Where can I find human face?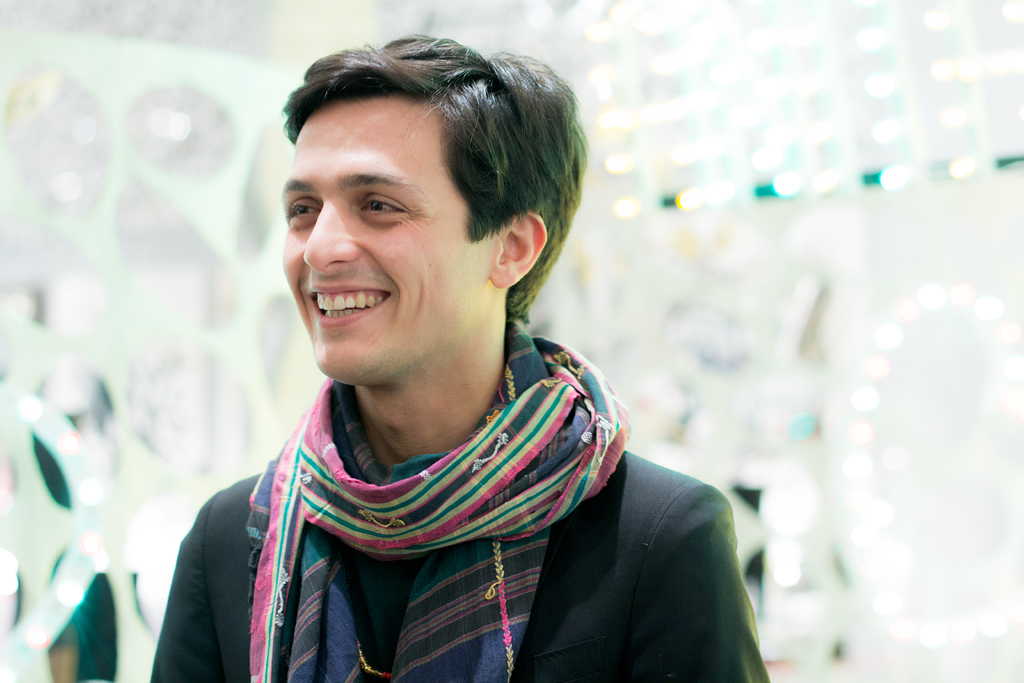
You can find it at (270,108,493,388).
